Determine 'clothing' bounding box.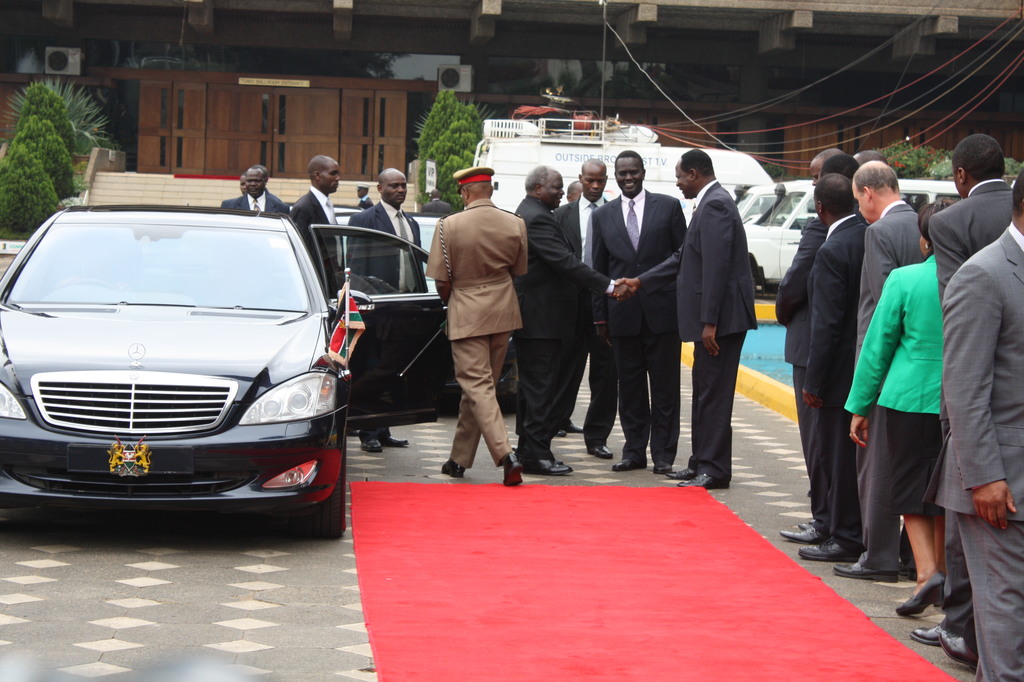
Determined: 421 195 524 467.
